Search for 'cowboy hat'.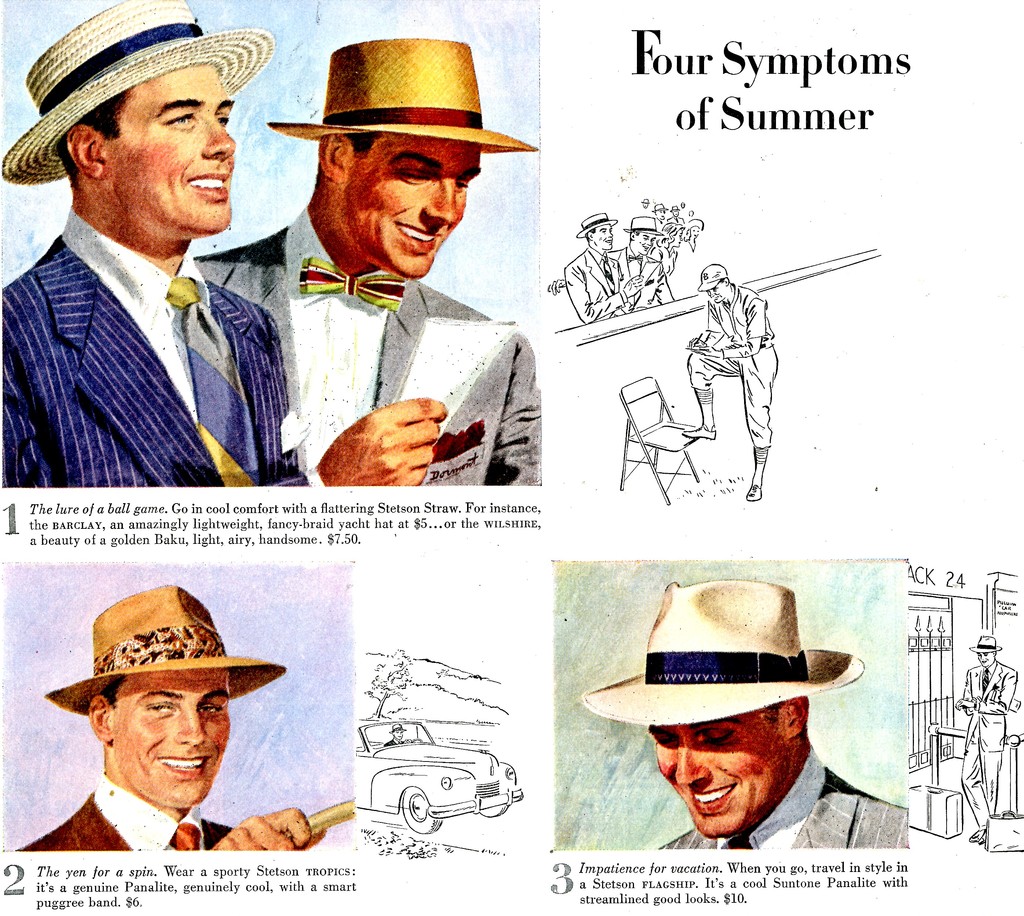
Found at crop(972, 637, 1004, 651).
